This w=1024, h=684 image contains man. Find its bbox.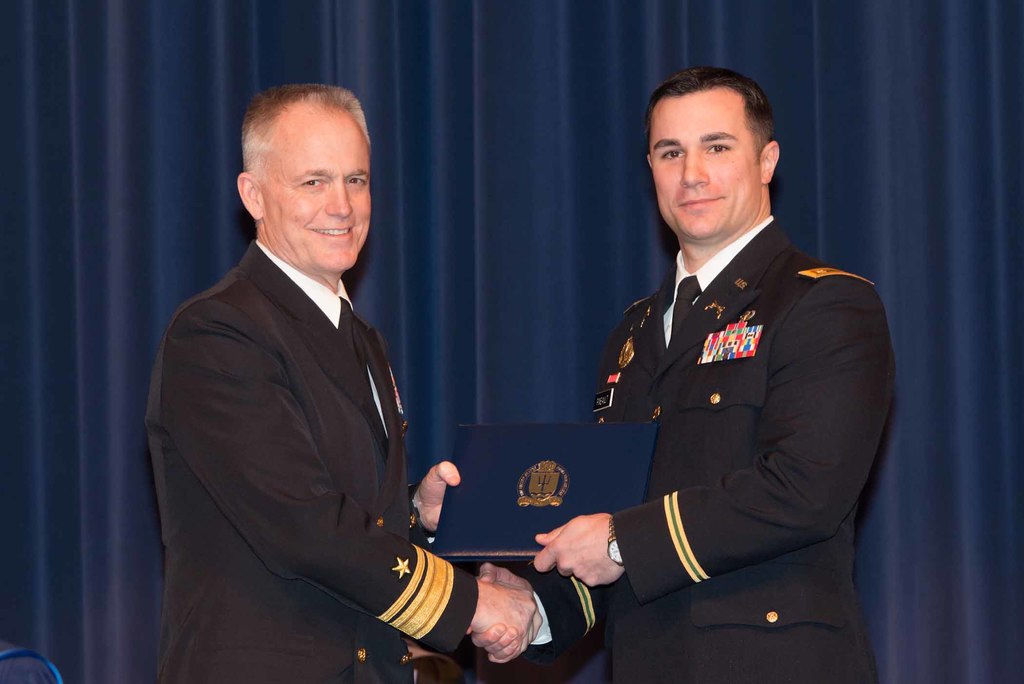
Rect(142, 80, 541, 683).
